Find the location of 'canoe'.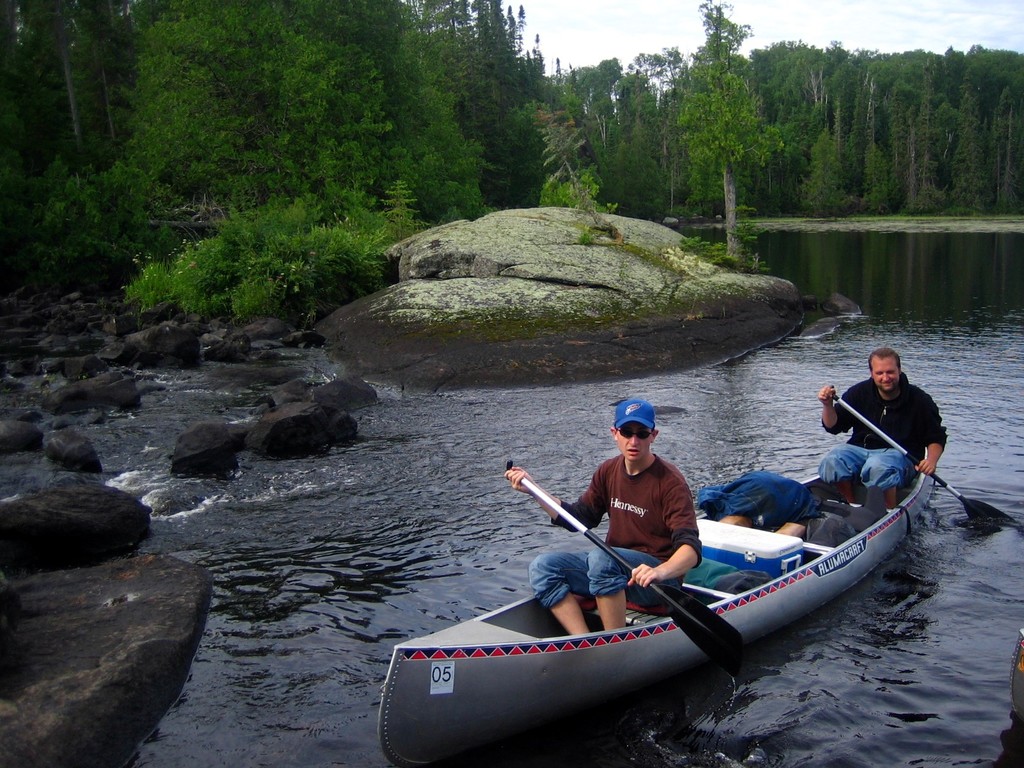
Location: 378 443 932 761.
